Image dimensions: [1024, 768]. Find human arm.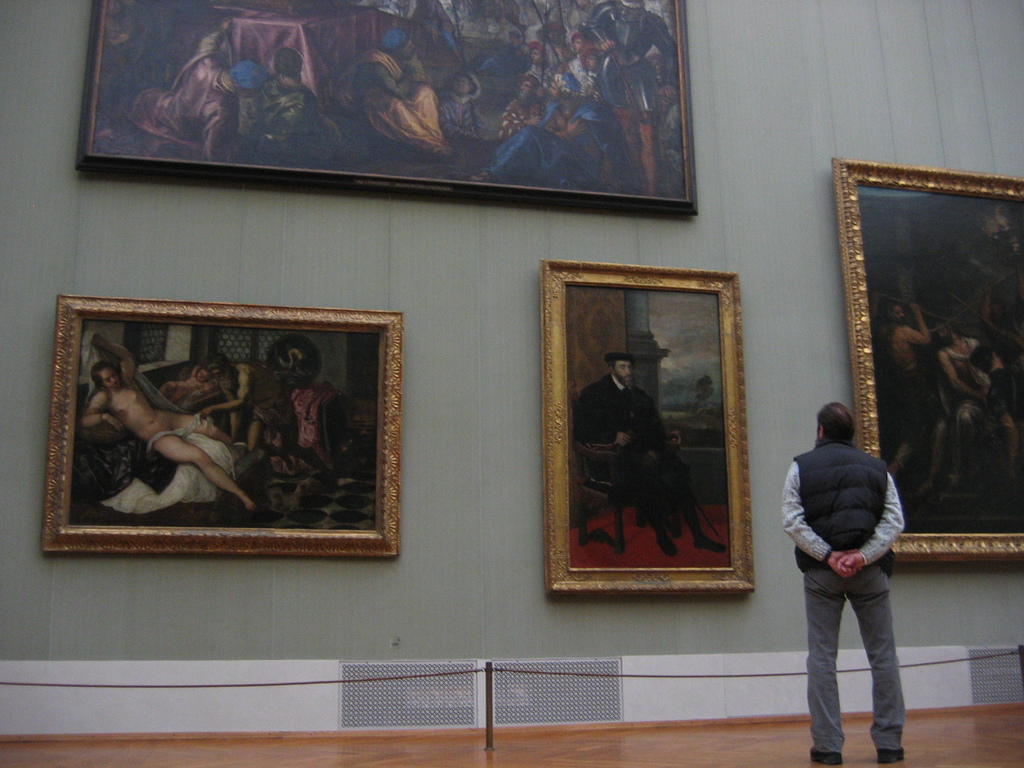
573/388/629/445.
